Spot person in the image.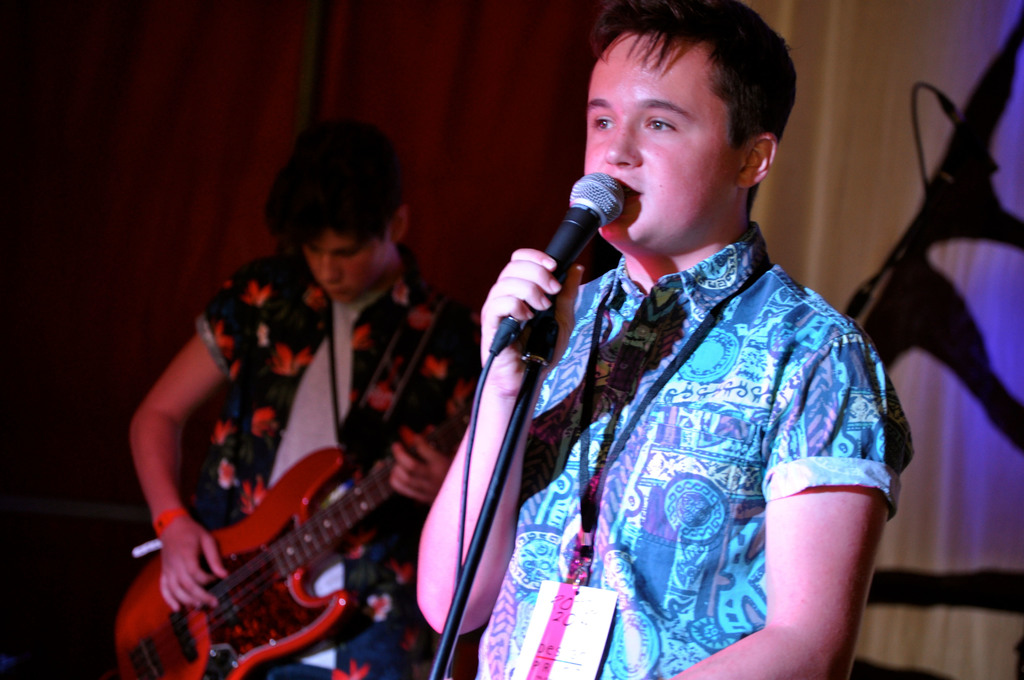
person found at 408:0:932:679.
